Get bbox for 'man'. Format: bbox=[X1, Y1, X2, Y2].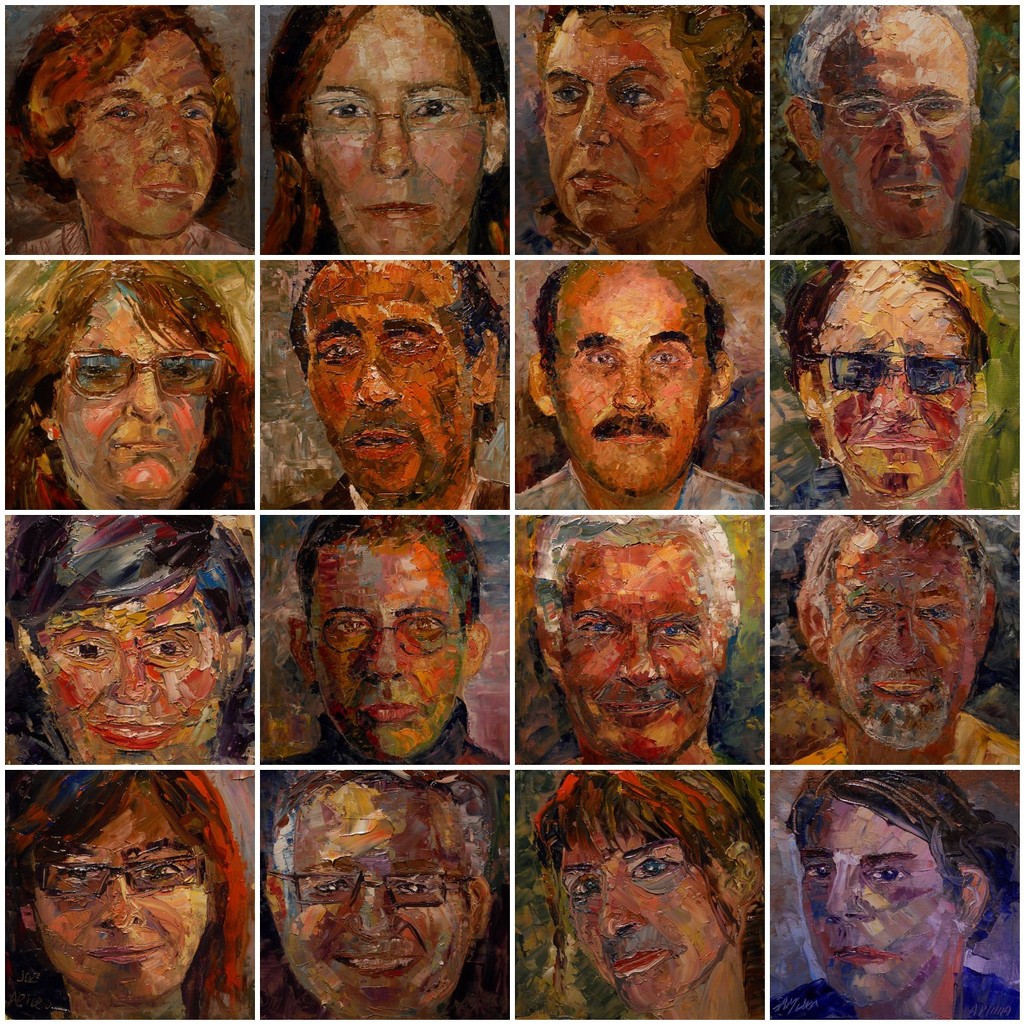
bbox=[492, 234, 791, 559].
